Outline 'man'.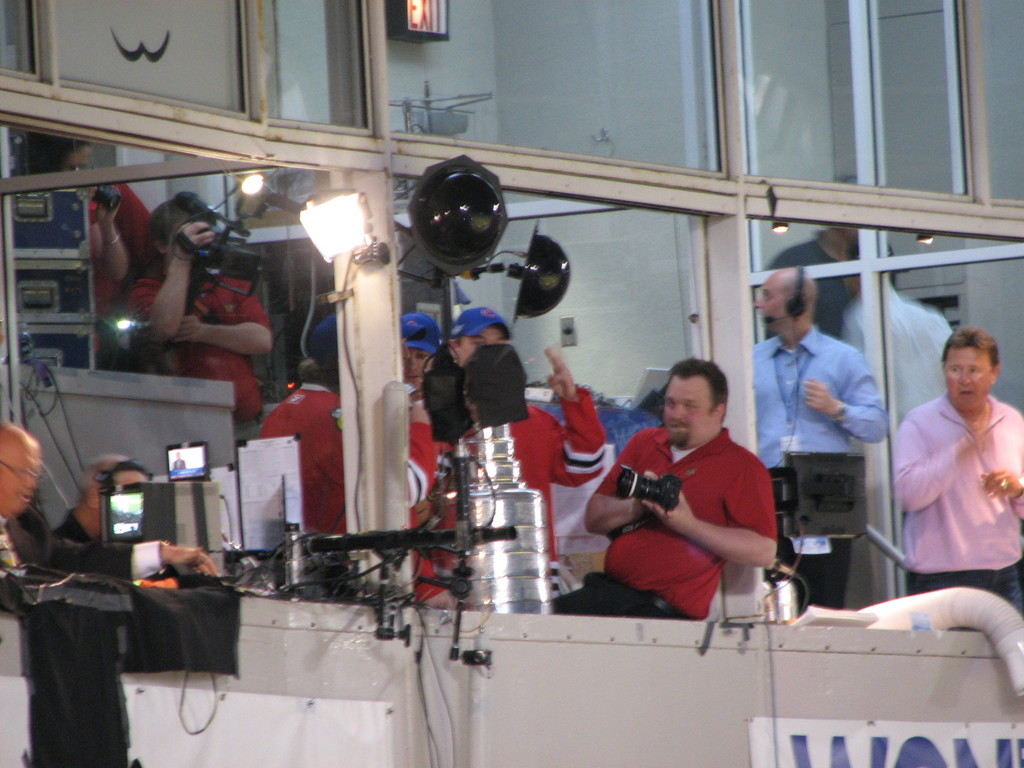
Outline: select_region(0, 421, 220, 609).
